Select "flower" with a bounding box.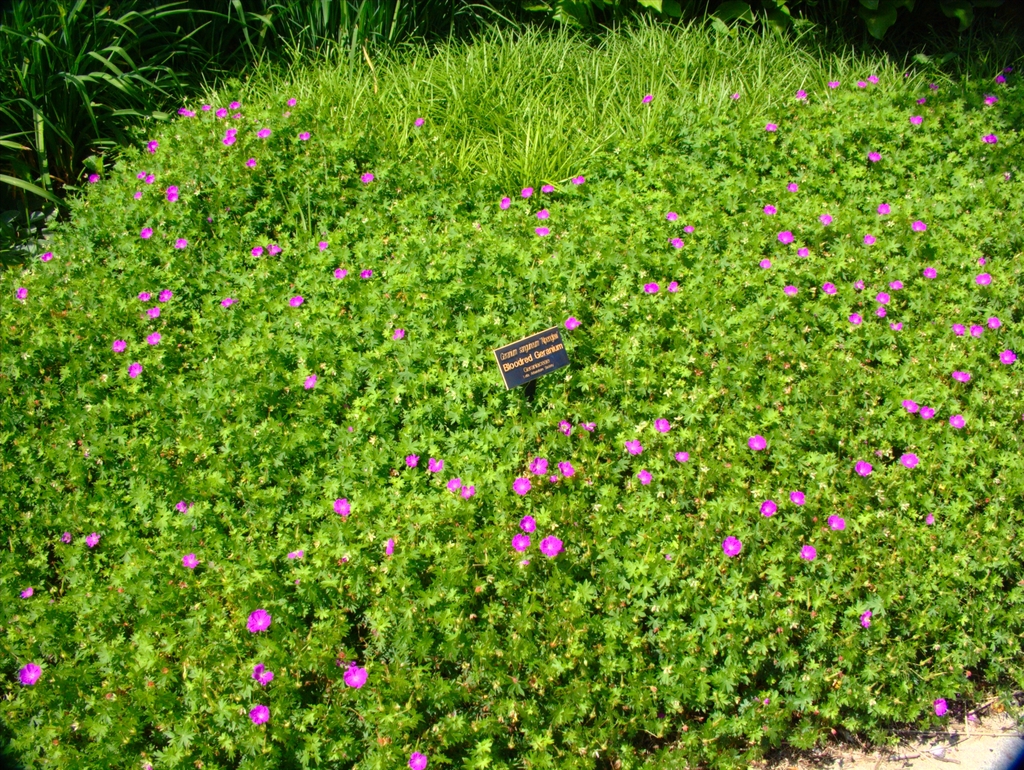
box(988, 316, 1000, 334).
